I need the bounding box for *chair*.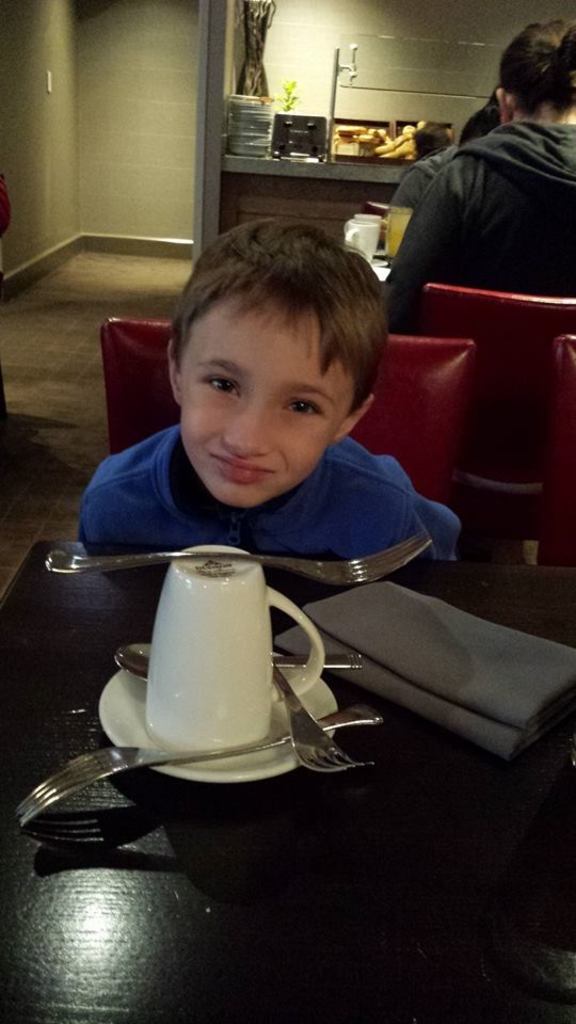
Here it is: x1=102 y1=311 x2=473 y2=557.
